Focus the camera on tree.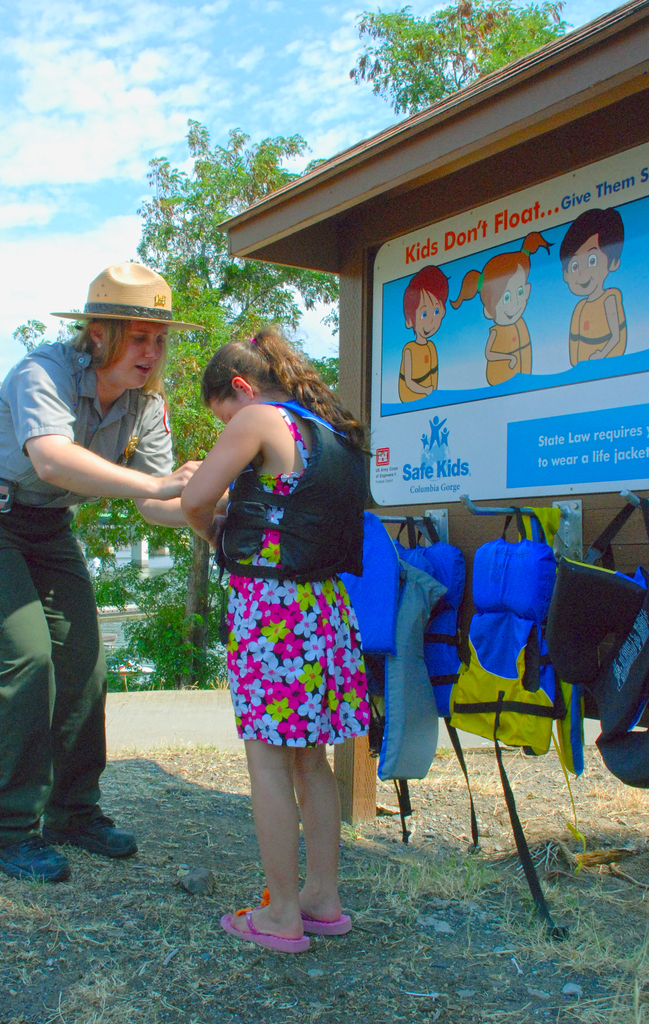
Focus region: x1=0, y1=100, x2=346, y2=695.
